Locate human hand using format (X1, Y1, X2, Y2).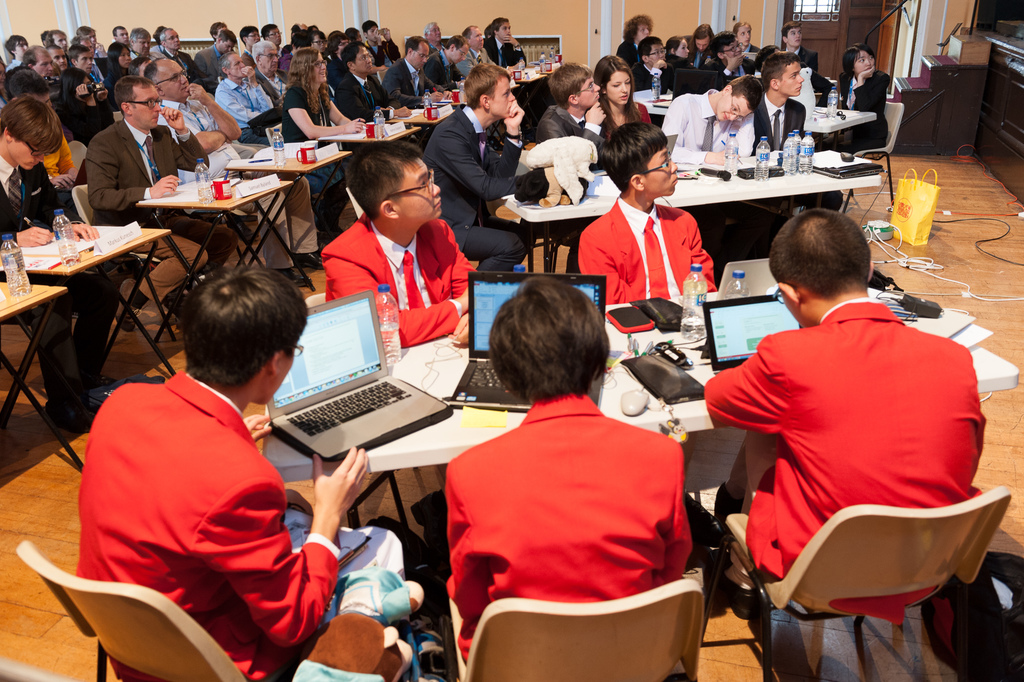
(862, 68, 877, 79).
